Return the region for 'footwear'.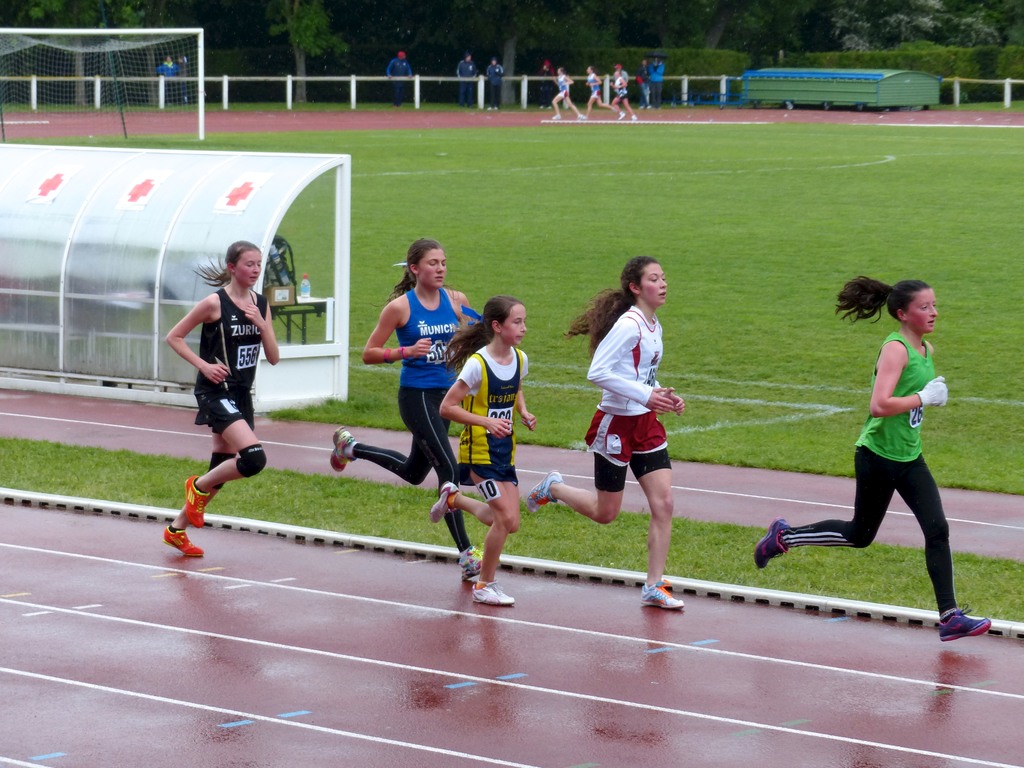
<region>184, 472, 212, 530</region>.
